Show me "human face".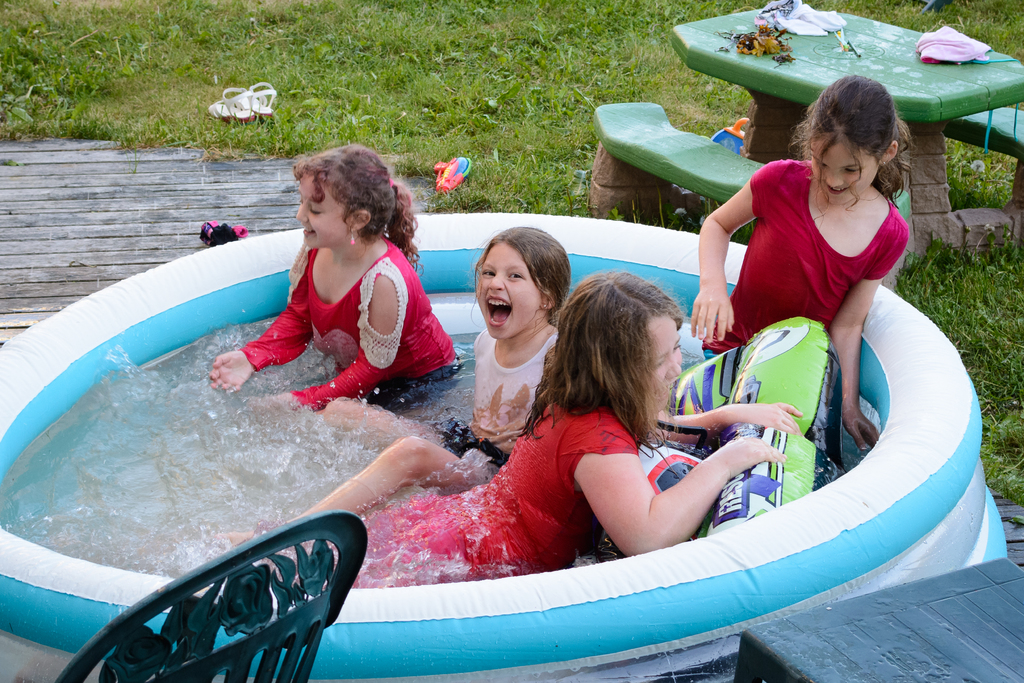
"human face" is here: 646:311:685:393.
